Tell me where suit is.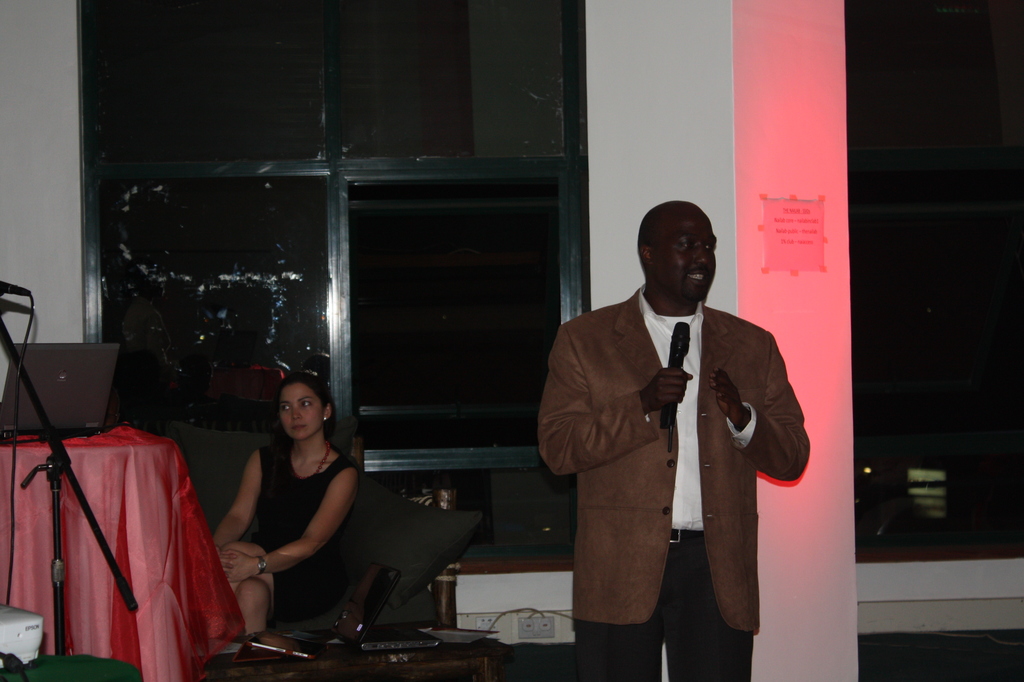
suit is at 537/286/808/629.
